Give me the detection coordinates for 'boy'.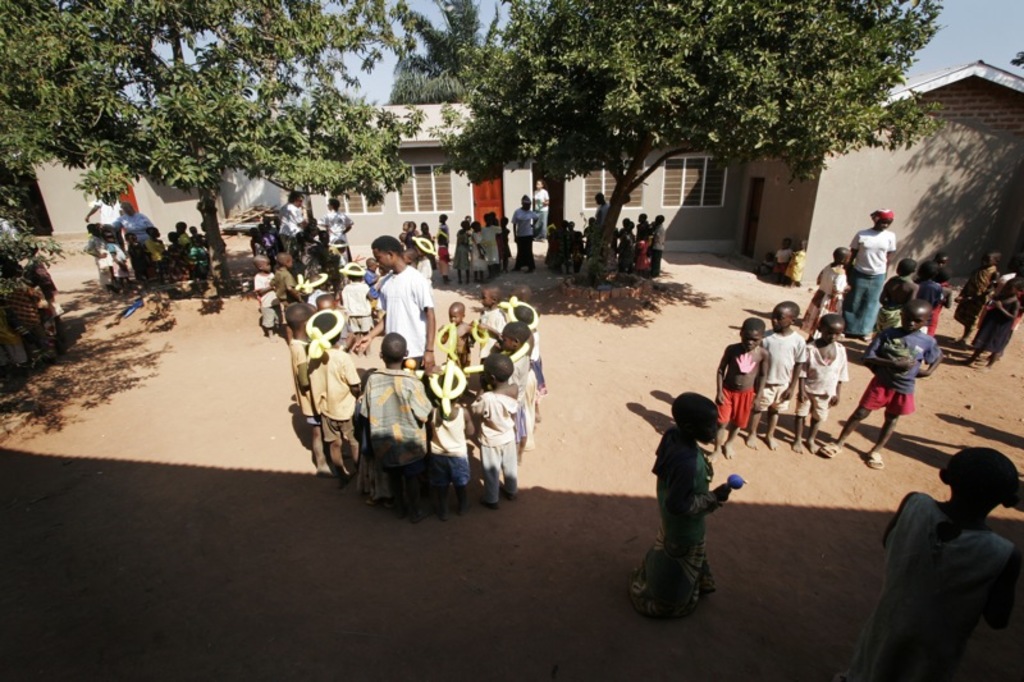
box=[708, 315, 769, 462].
